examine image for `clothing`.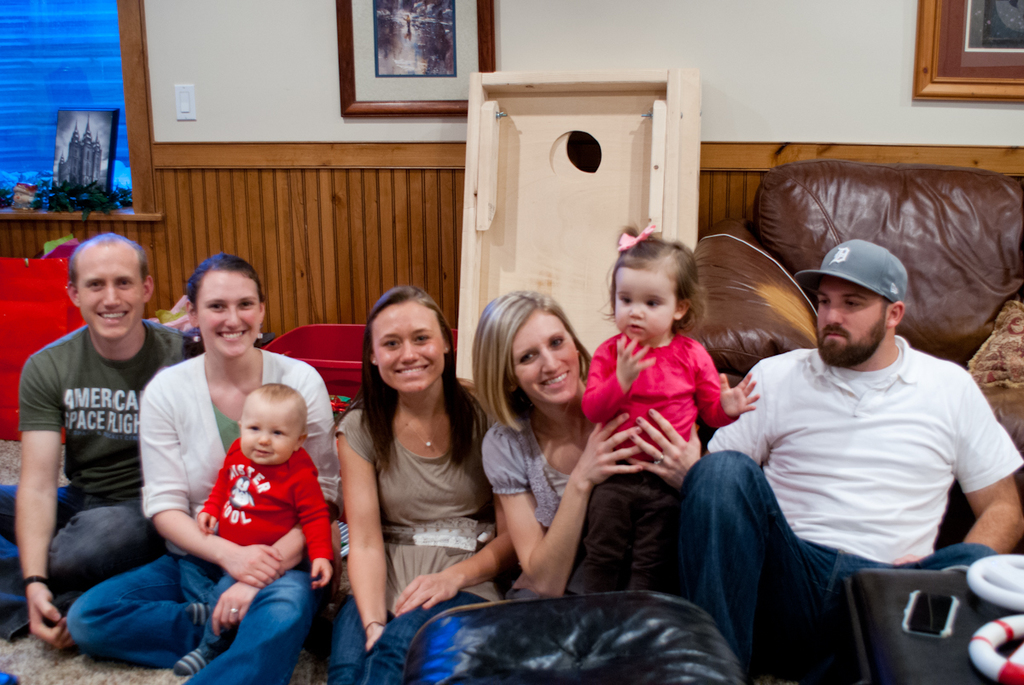
Examination result: box(63, 351, 340, 684).
